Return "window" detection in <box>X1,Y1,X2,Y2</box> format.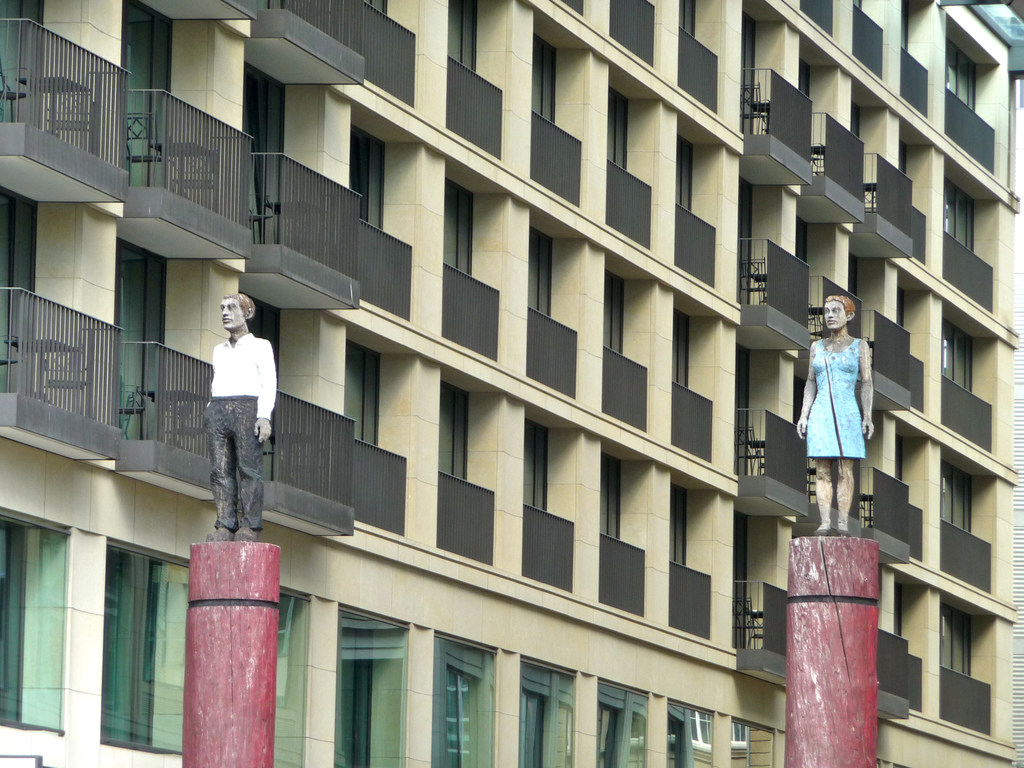
<box>102,537,186,759</box>.
